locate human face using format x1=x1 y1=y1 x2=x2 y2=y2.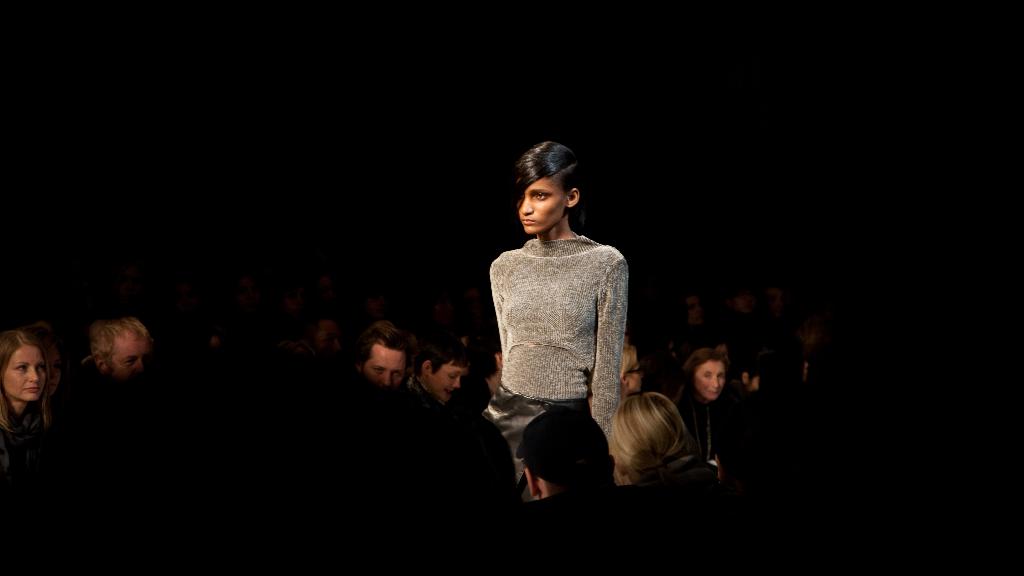
x1=518 y1=180 x2=566 y2=239.
